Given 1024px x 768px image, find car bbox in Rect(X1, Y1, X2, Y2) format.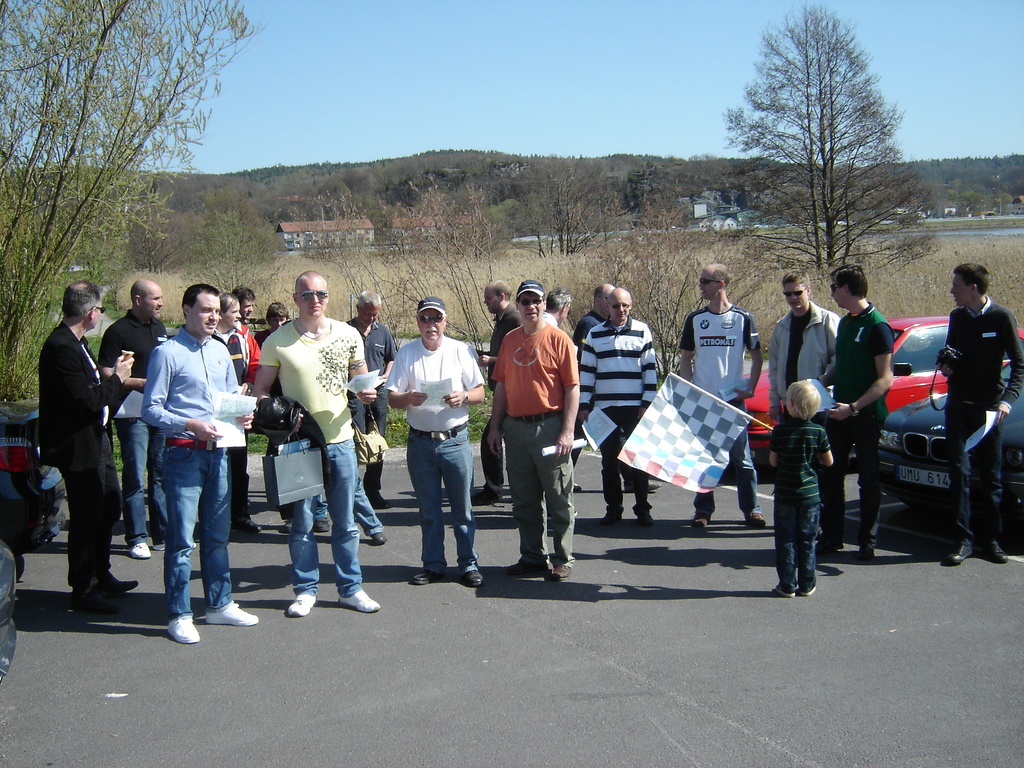
Rect(0, 398, 66, 580).
